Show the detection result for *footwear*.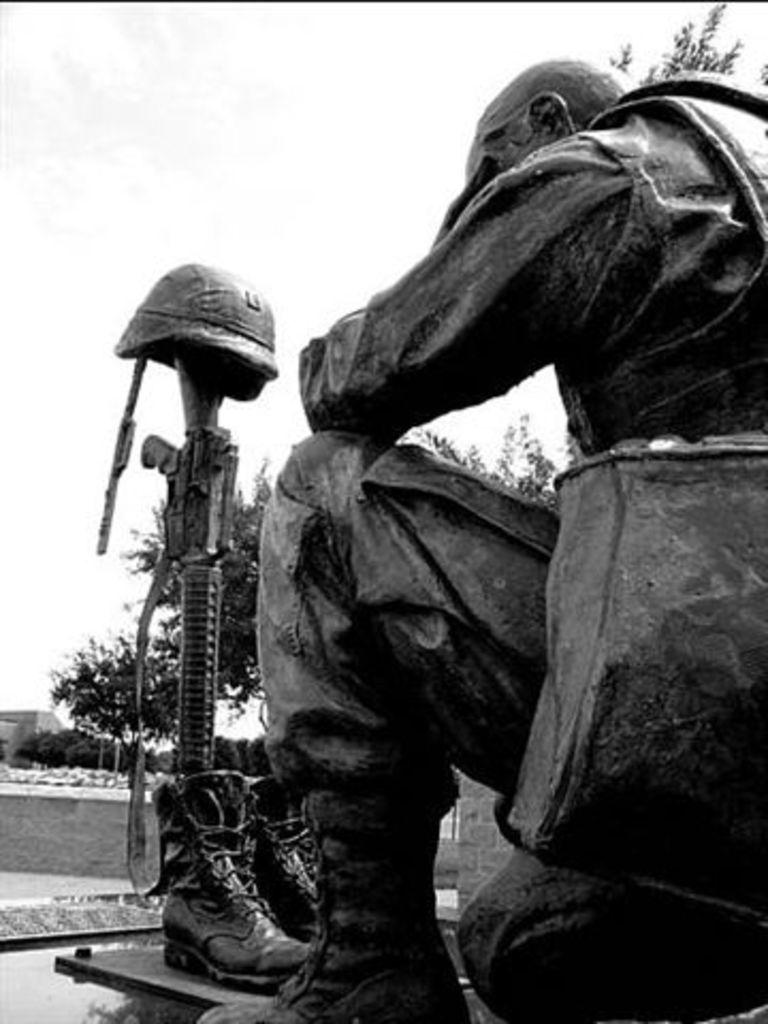
194:779:467:1022.
